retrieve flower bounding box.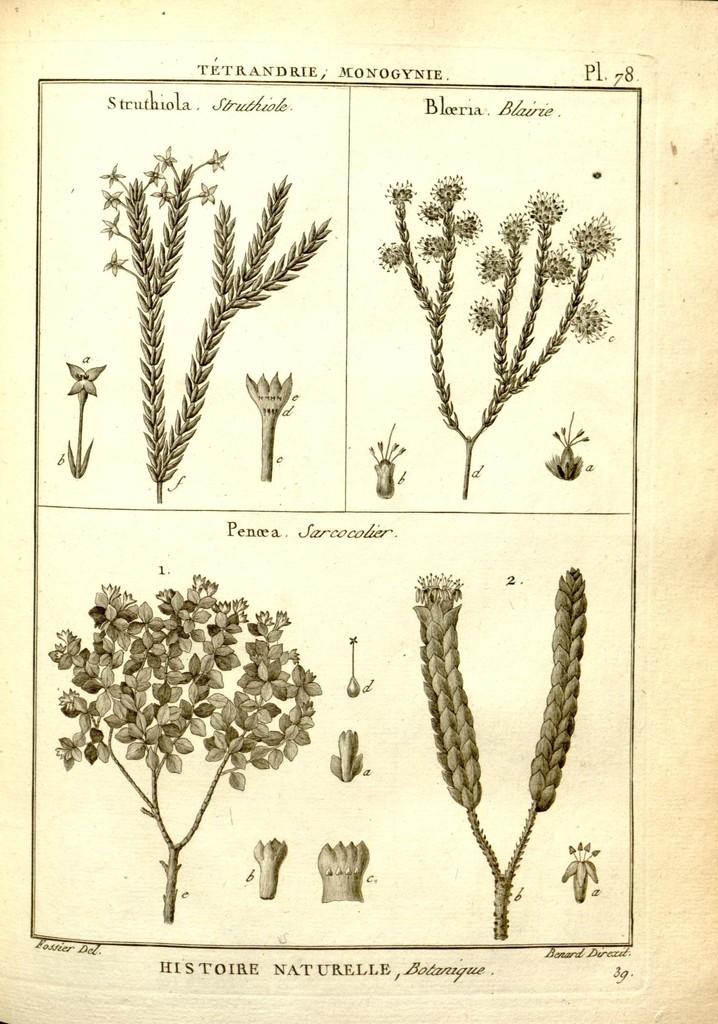
Bounding box: (431,177,471,212).
